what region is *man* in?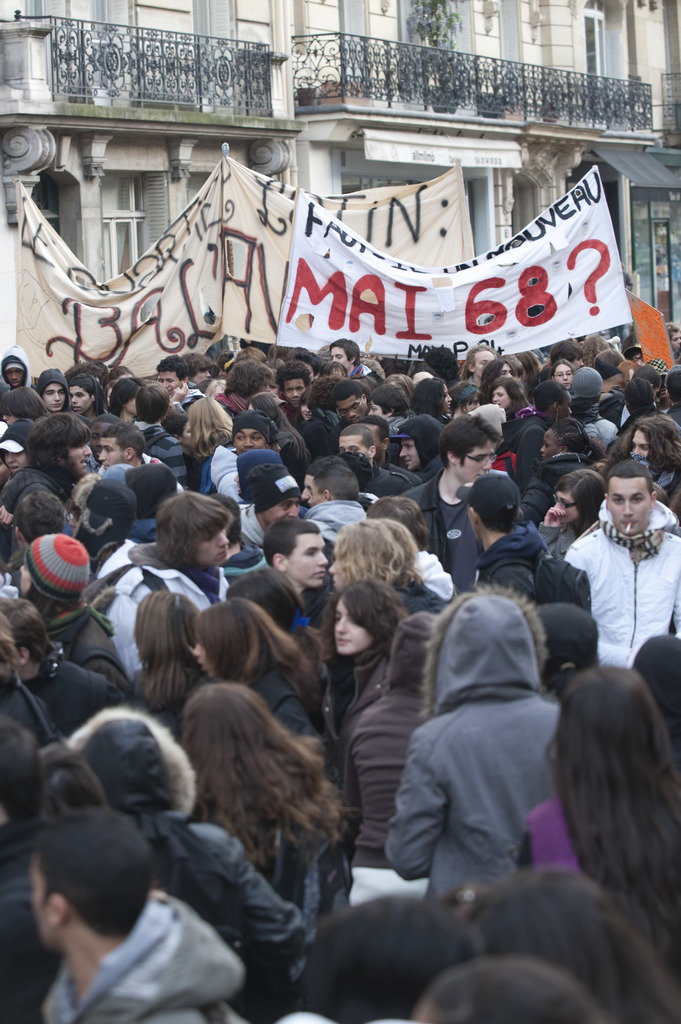
(34, 364, 65, 420).
